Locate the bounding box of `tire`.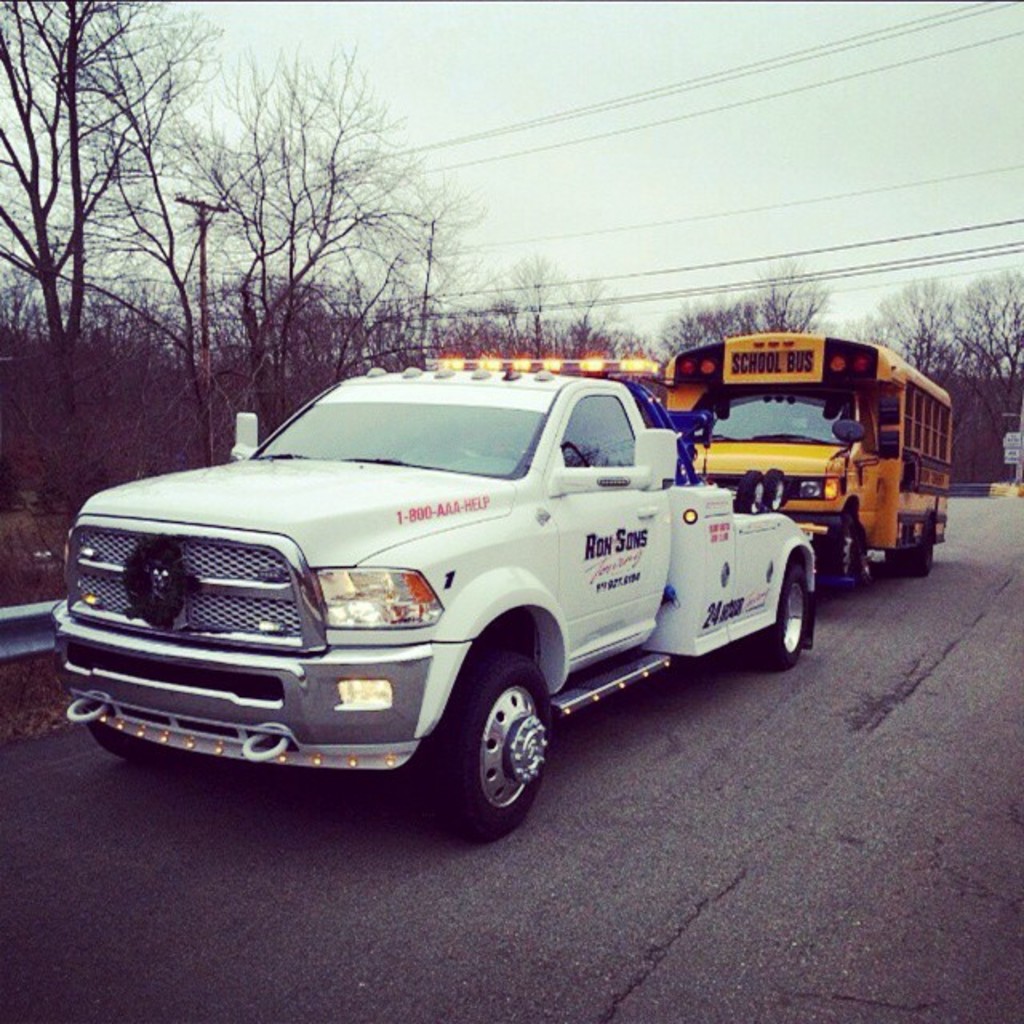
Bounding box: 746,562,808,672.
